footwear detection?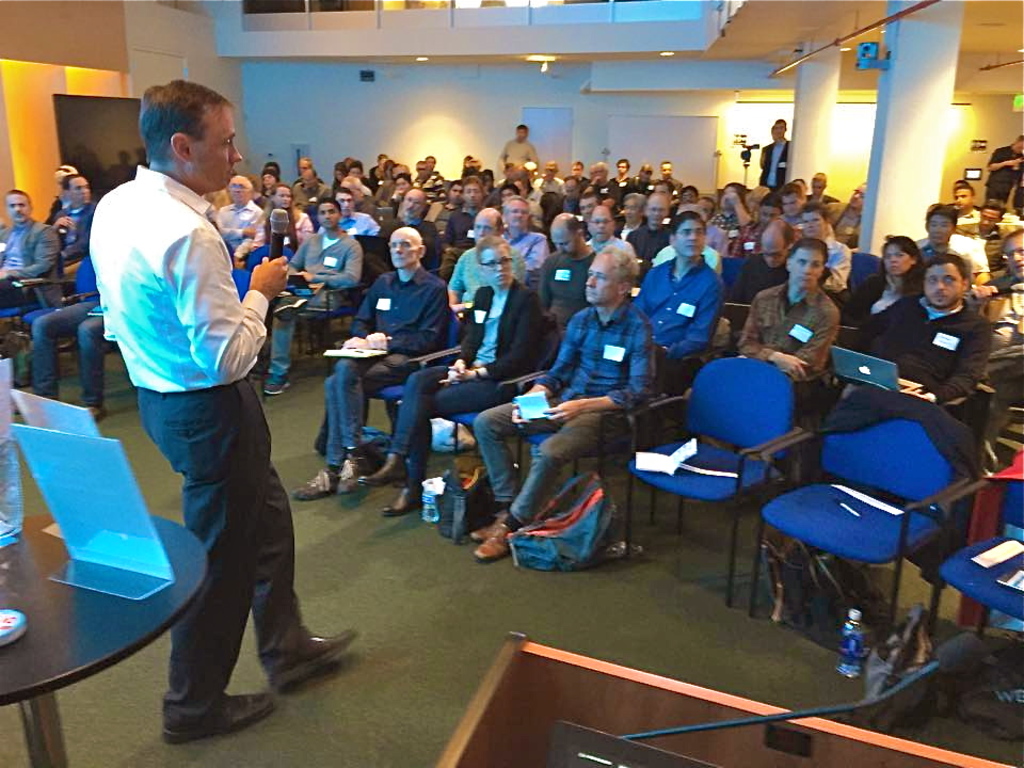
detection(289, 470, 341, 497)
